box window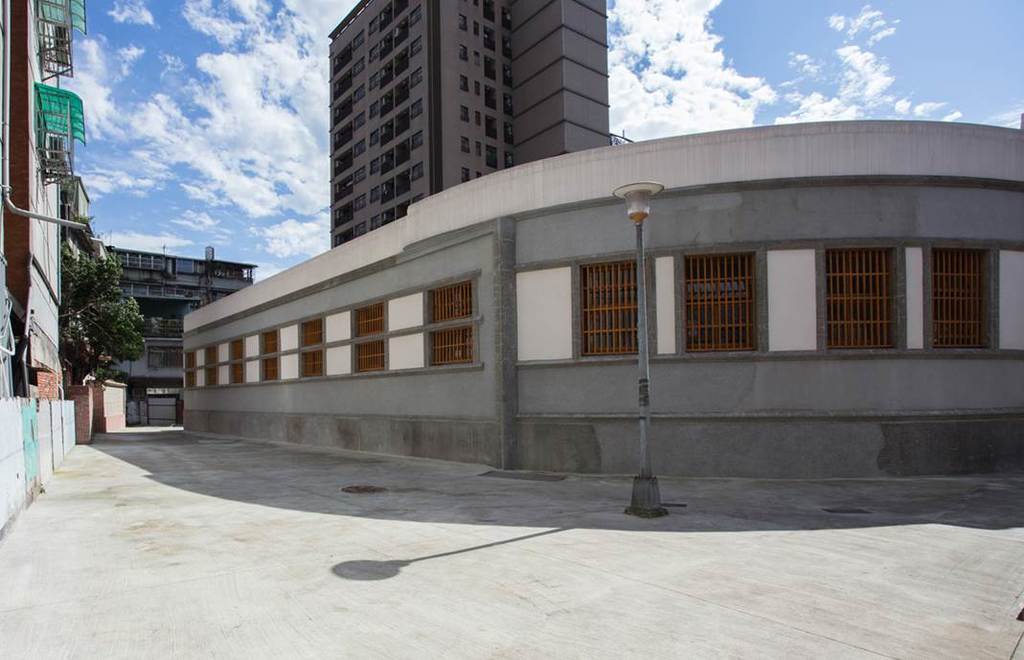
bbox=(370, 214, 380, 227)
